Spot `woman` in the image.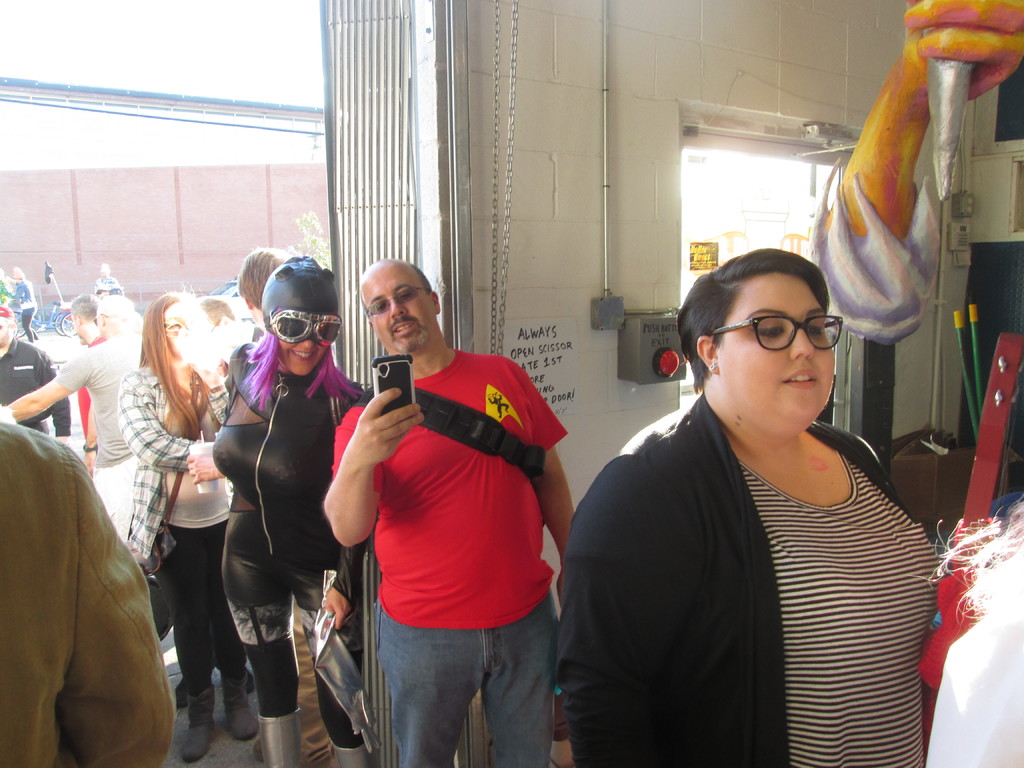
`woman` found at [left=13, top=264, right=40, bottom=340].
